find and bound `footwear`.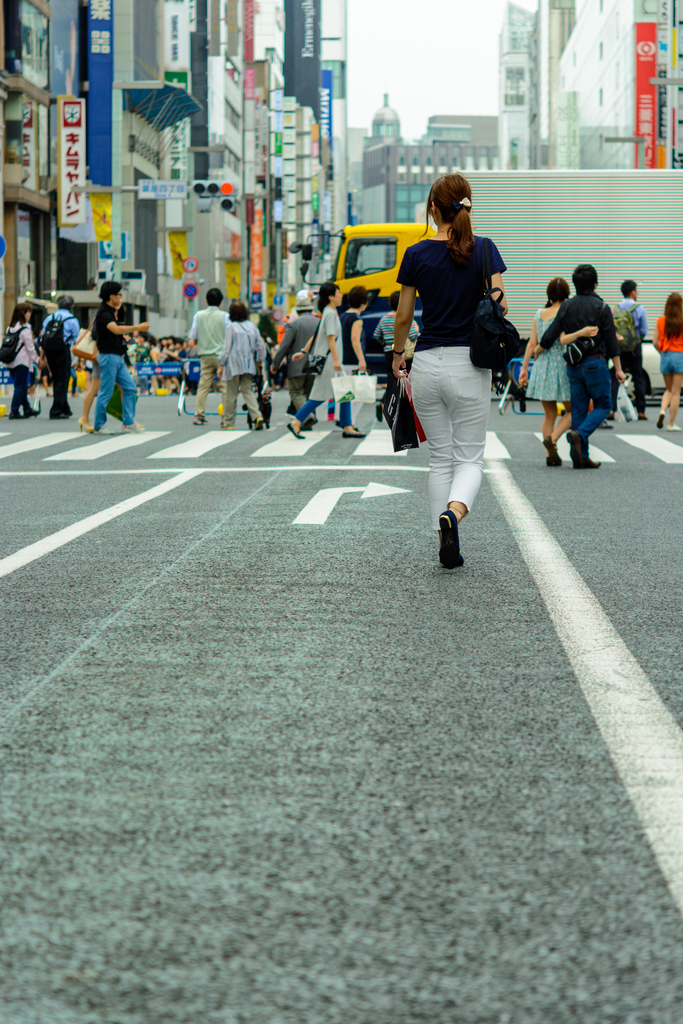
Bound: region(458, 554, 465, 568).
